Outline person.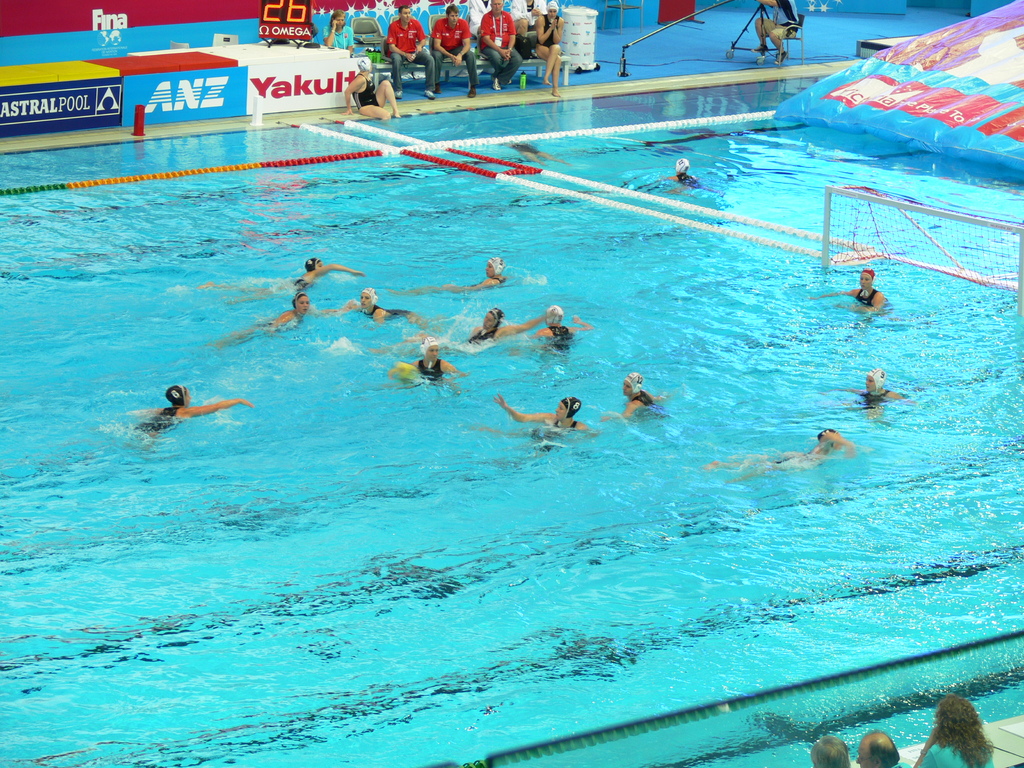
Outline: select_region(809, 266, 897, 319).
